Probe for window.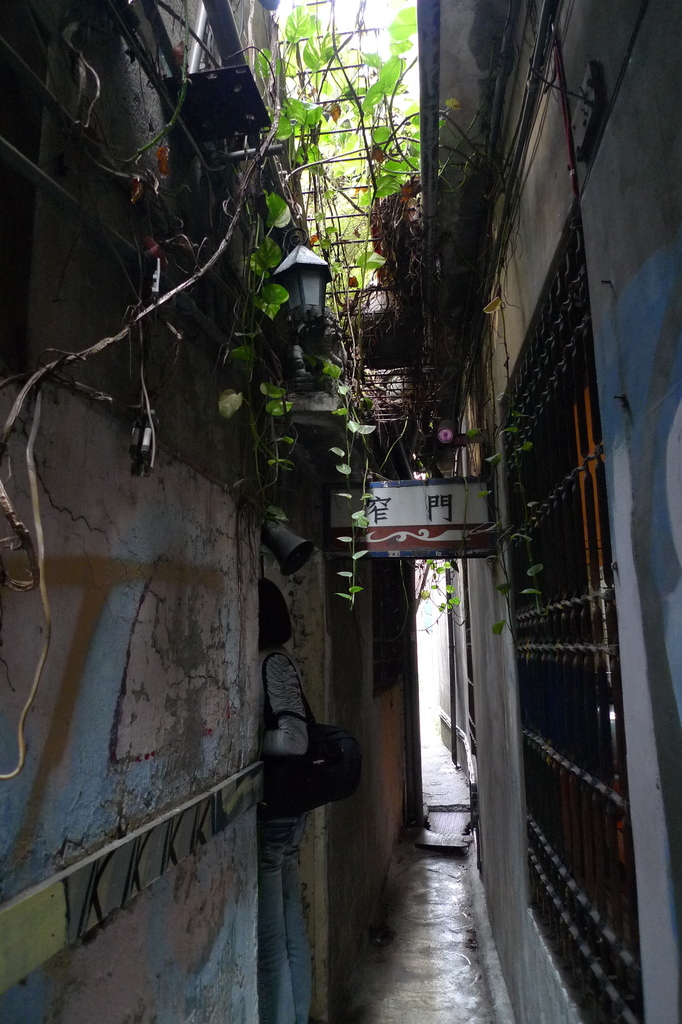
Probe result: region(503, 159, 648, 980).
